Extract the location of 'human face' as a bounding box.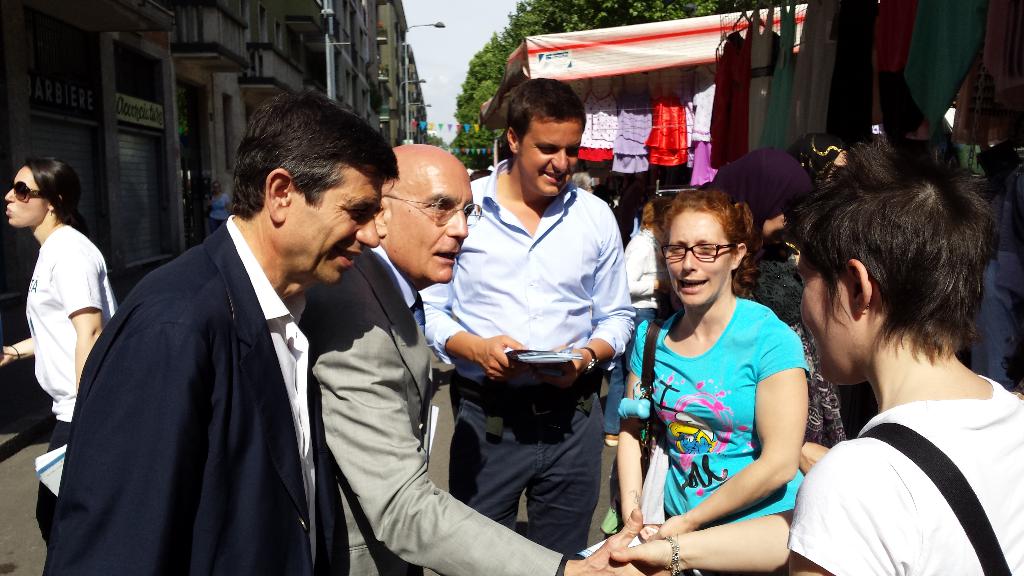
(x1=520, y1=116, x2=583, y2=202).
